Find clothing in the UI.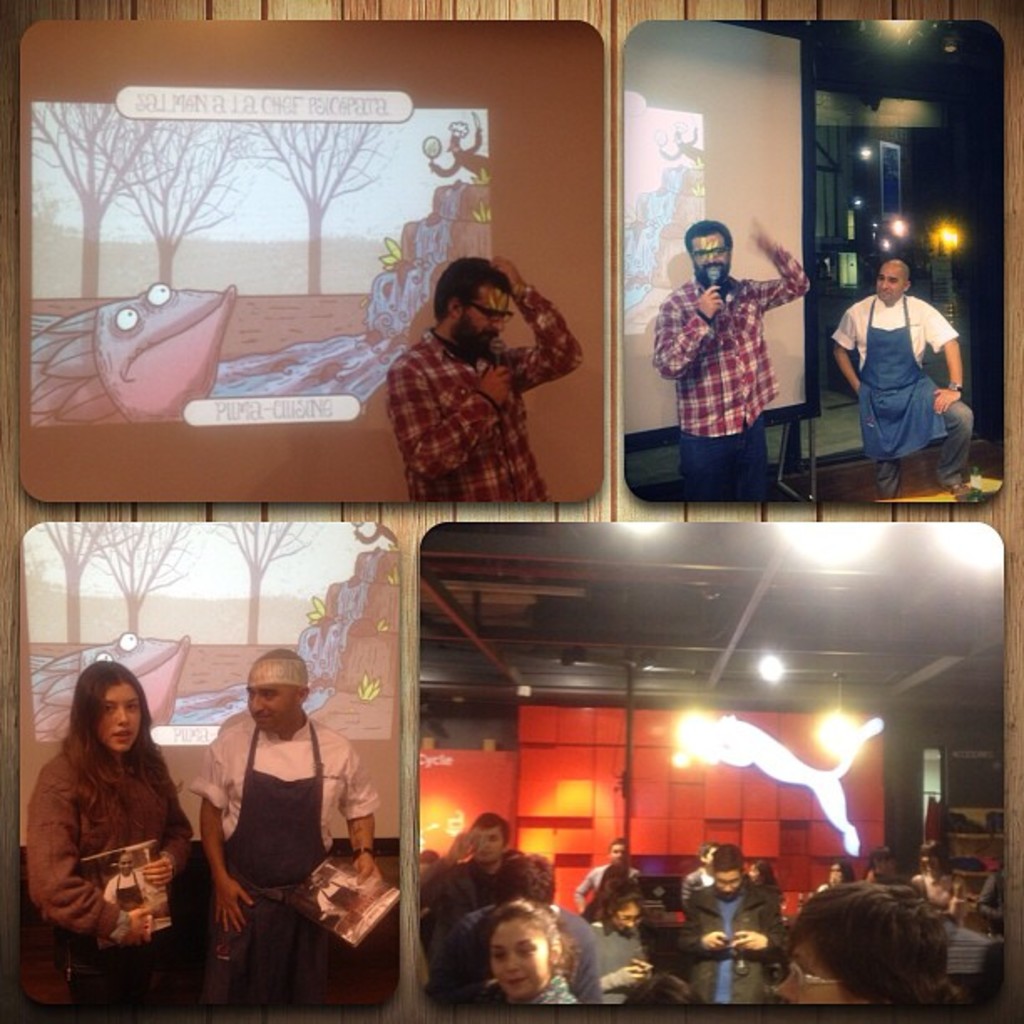
UI element at box(658, 246, 812, 499).
